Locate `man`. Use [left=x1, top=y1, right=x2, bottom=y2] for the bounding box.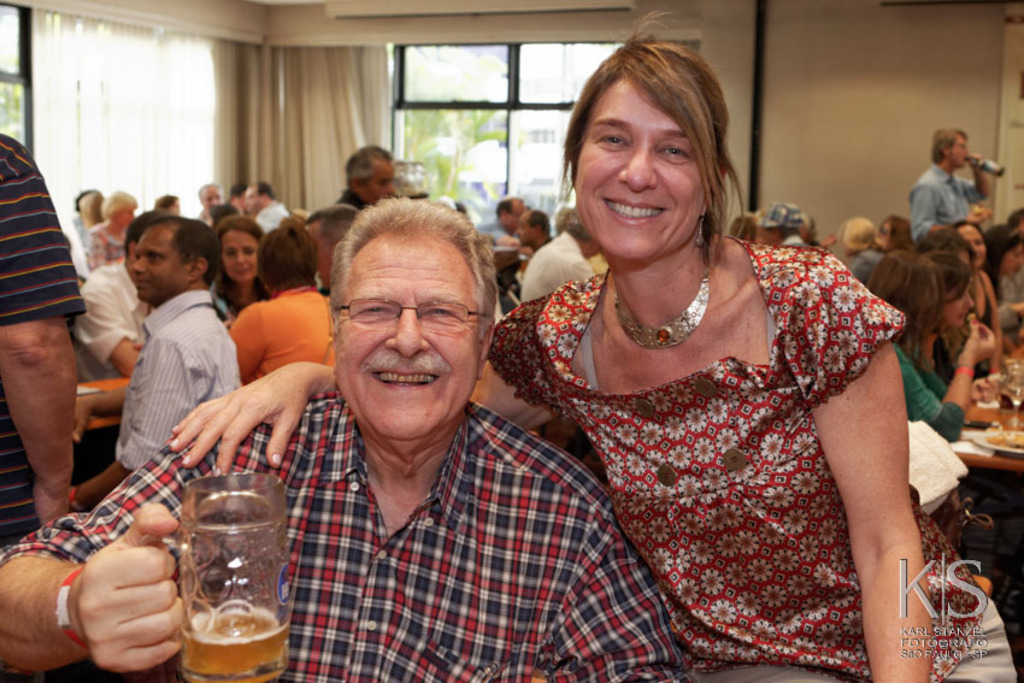
[left=329, top=149, right=399, bottom=212].
